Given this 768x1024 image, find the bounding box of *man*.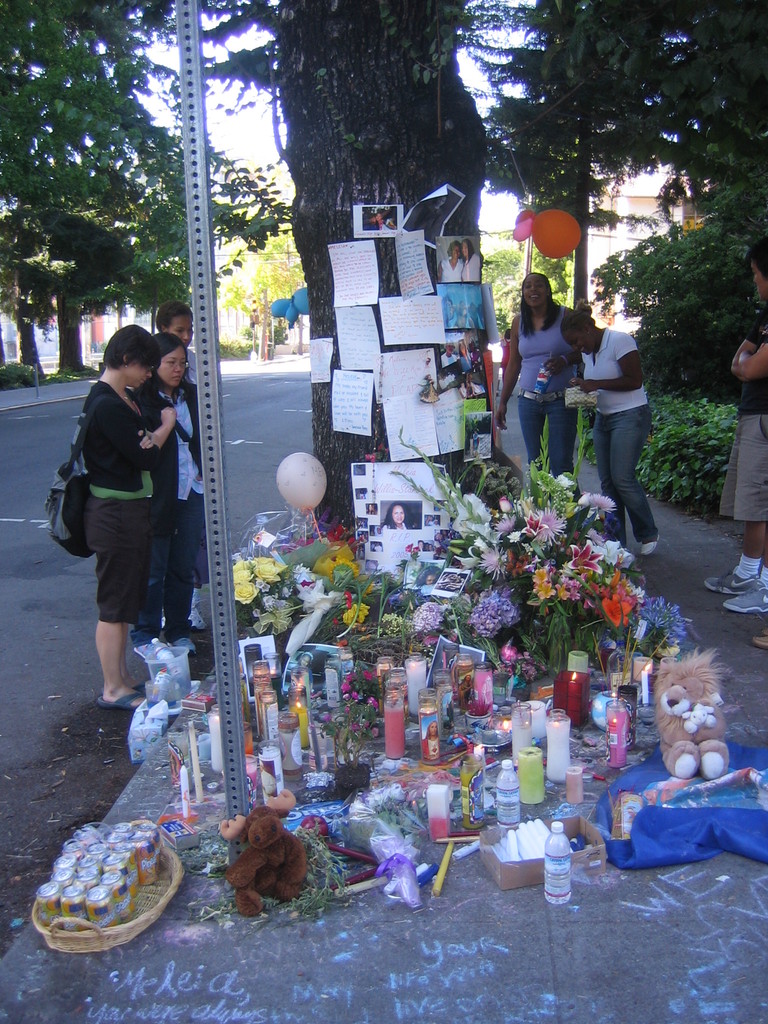
box(707, 241, 767, 620).
